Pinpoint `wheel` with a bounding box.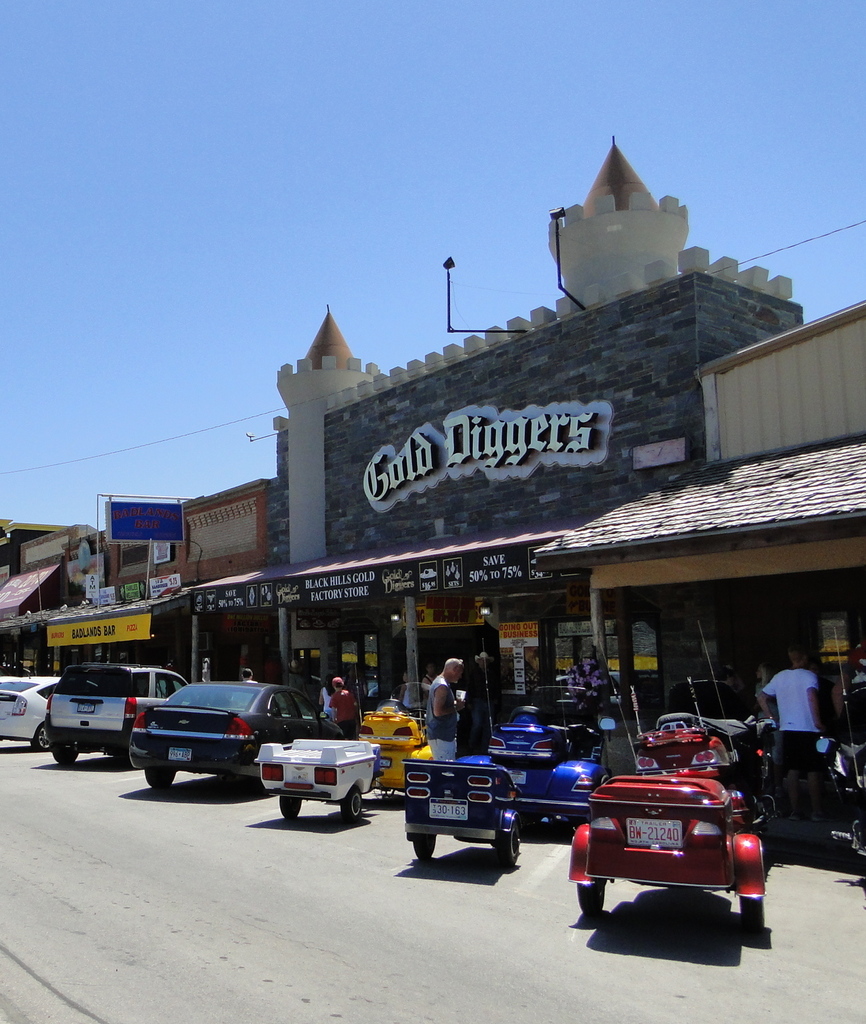
bbox(51, 745, 77, 764).
